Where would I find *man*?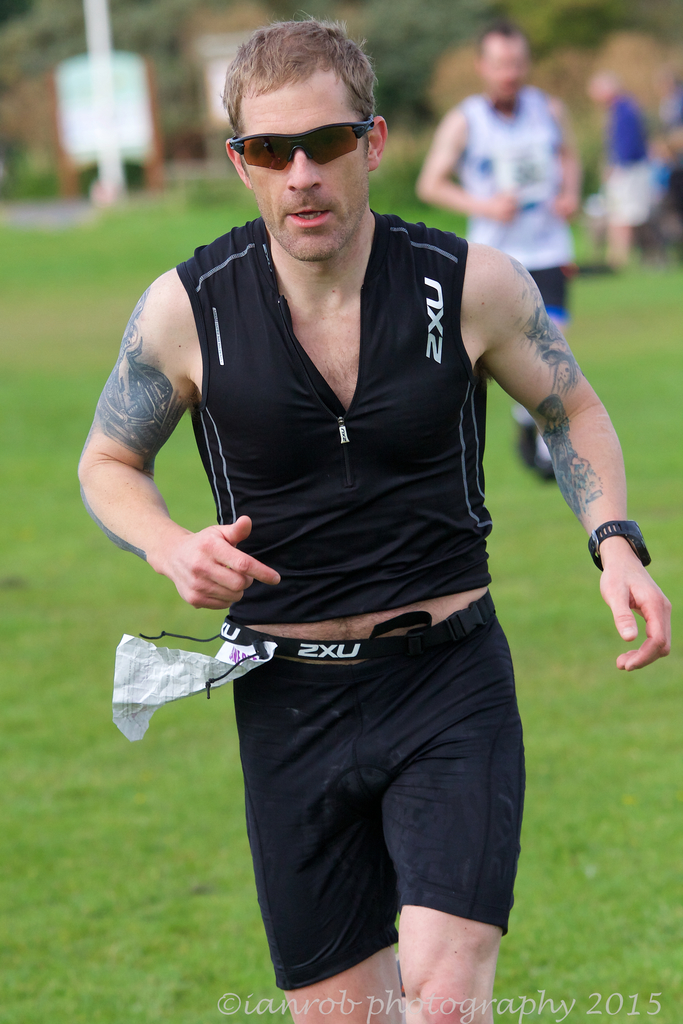
At left=418, top=26, right=586, bottom=491.
